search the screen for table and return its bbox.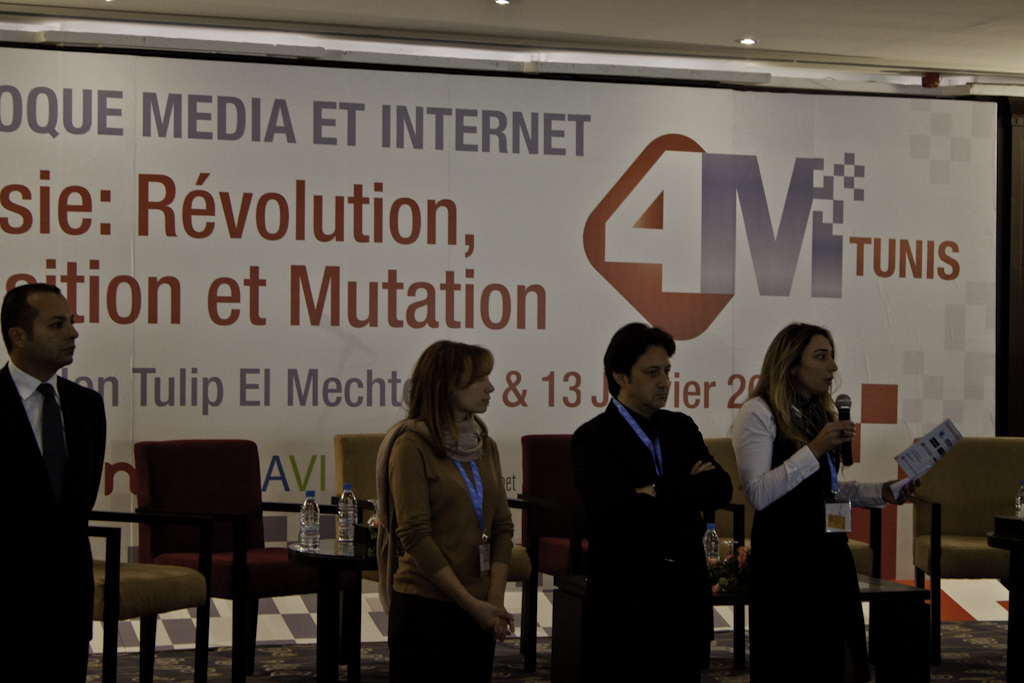
Found: BBox(287, 534, 376, 682).
